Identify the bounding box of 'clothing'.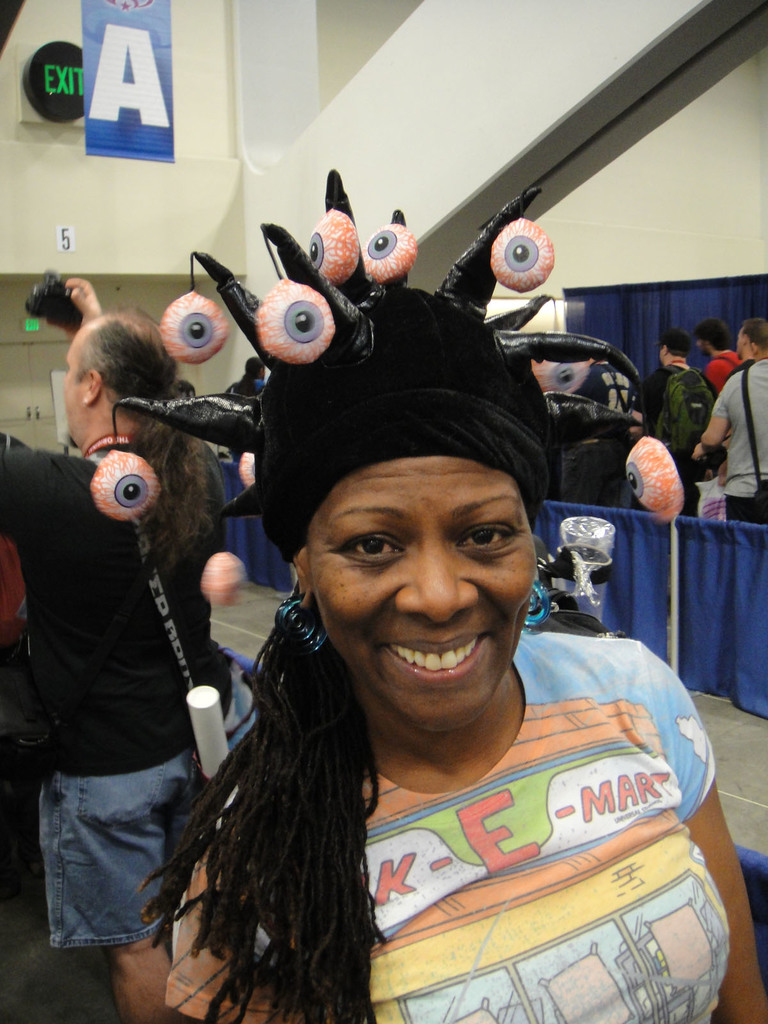
x1=0 y1=454 x2=218 y2=936.
